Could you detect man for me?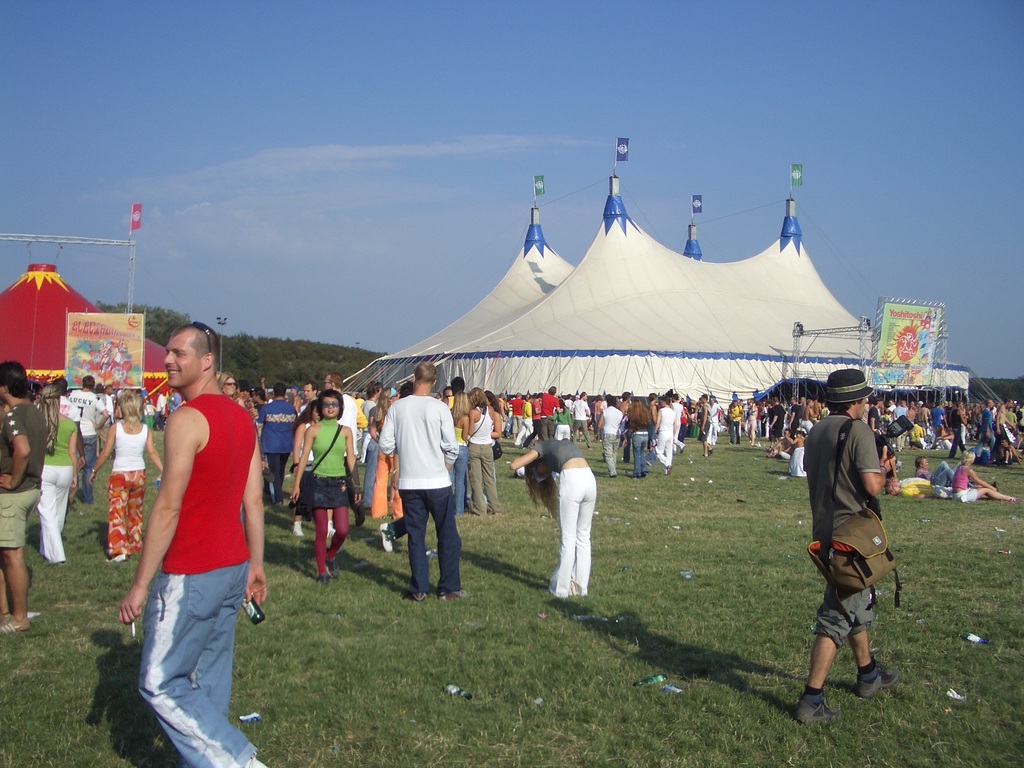
Detection result: x1=118, y1=324, x2=267, y2=767.
